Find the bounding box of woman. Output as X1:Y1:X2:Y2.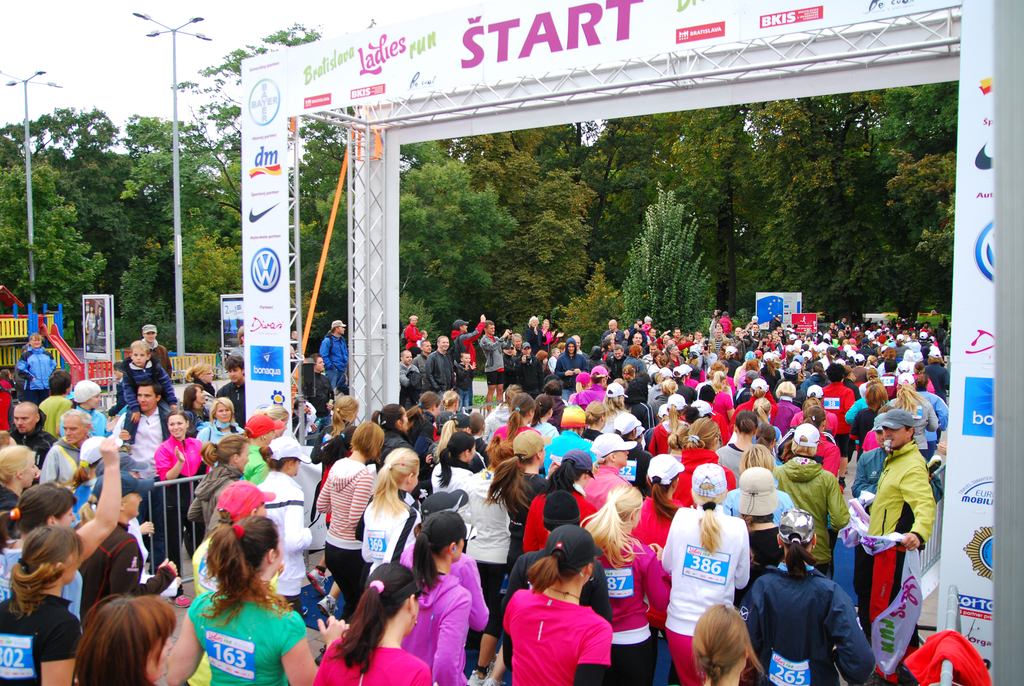
727:464:786:598.
